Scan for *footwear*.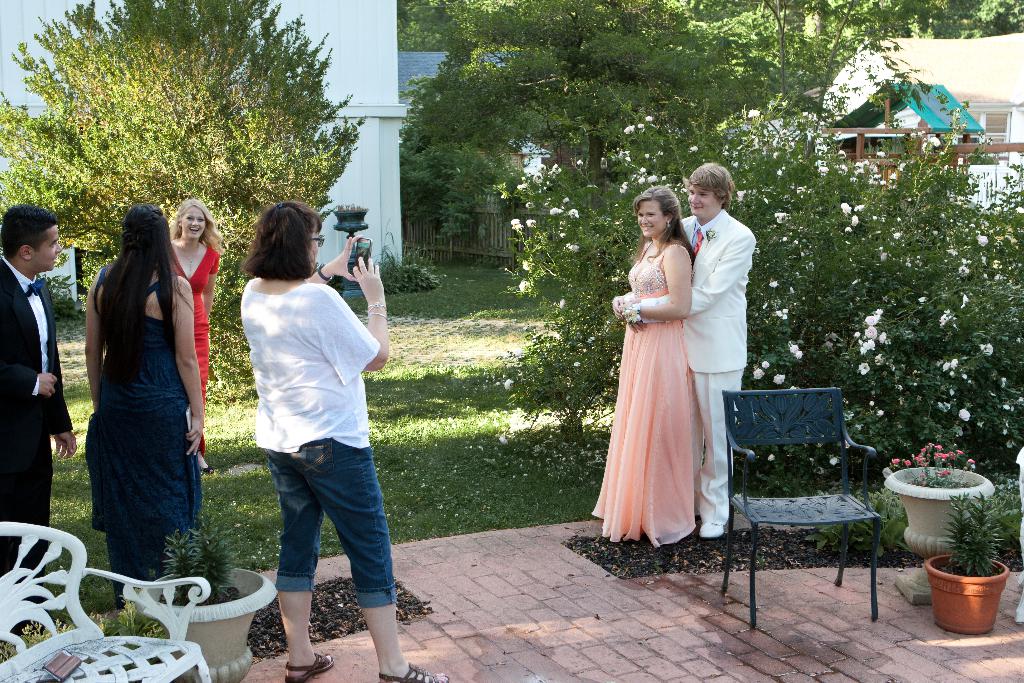
Scan result: (282,654,332,682).
